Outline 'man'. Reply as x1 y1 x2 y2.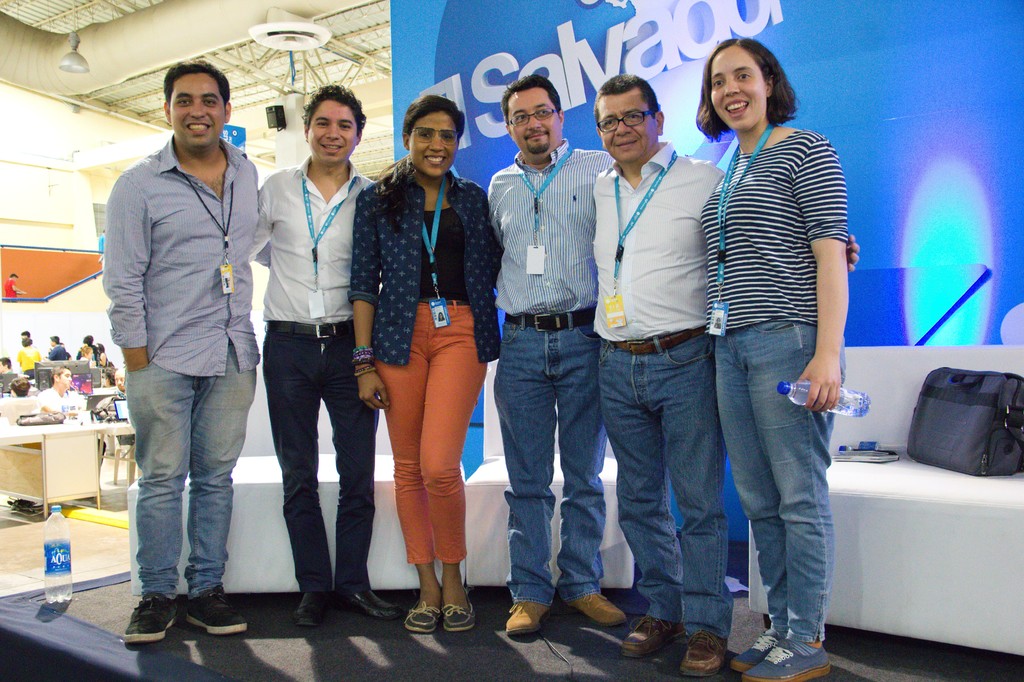
0 354 18 393.
